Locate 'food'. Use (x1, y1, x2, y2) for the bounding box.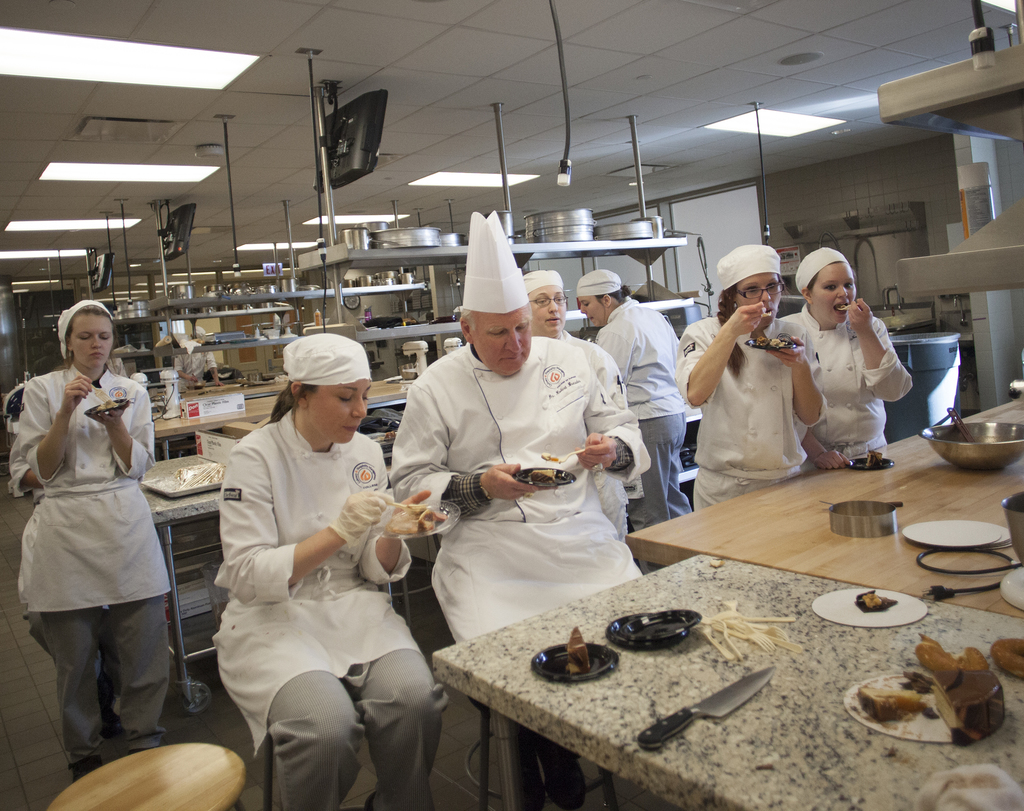
(756, 335, 789, 349).
